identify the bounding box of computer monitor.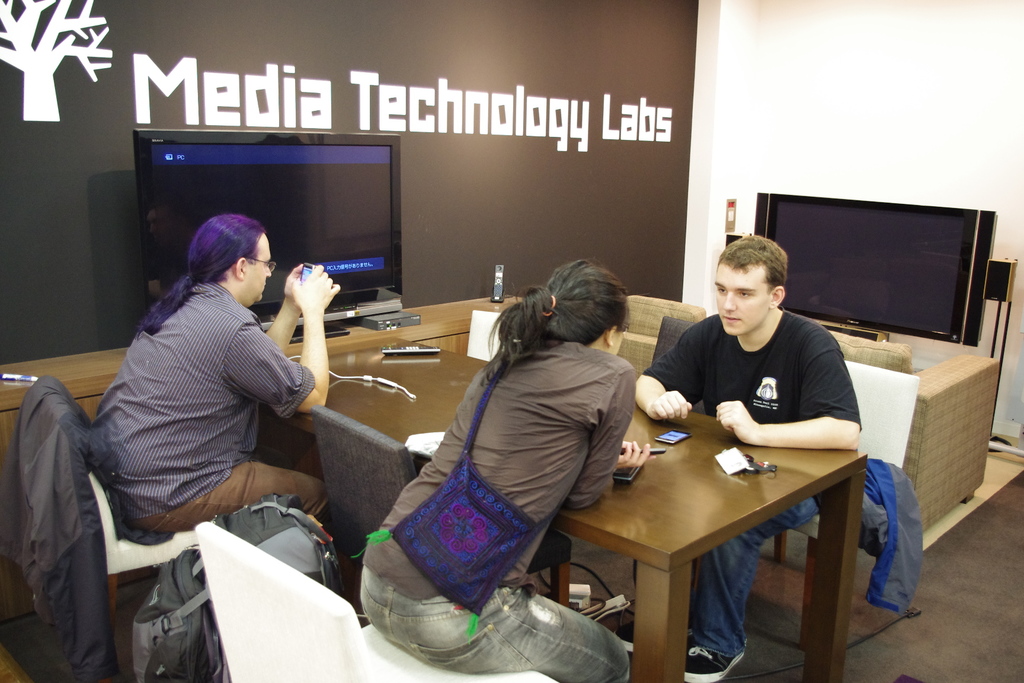
745,183,993,352.
